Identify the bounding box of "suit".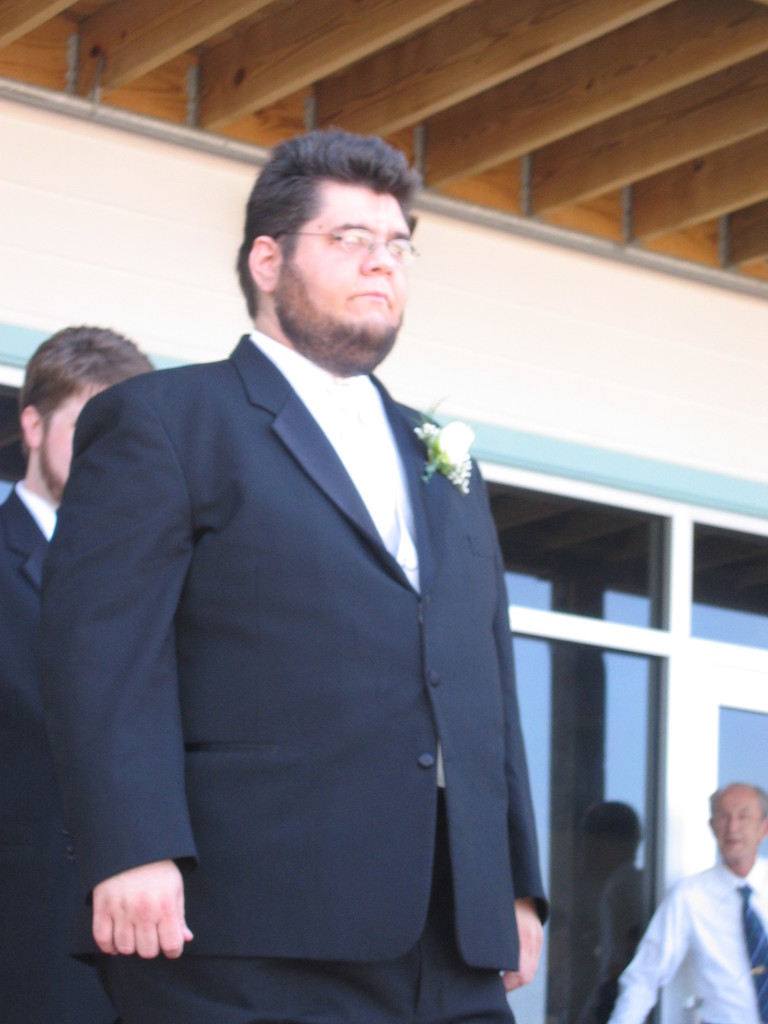
<box>12,410,488,977</box>.
